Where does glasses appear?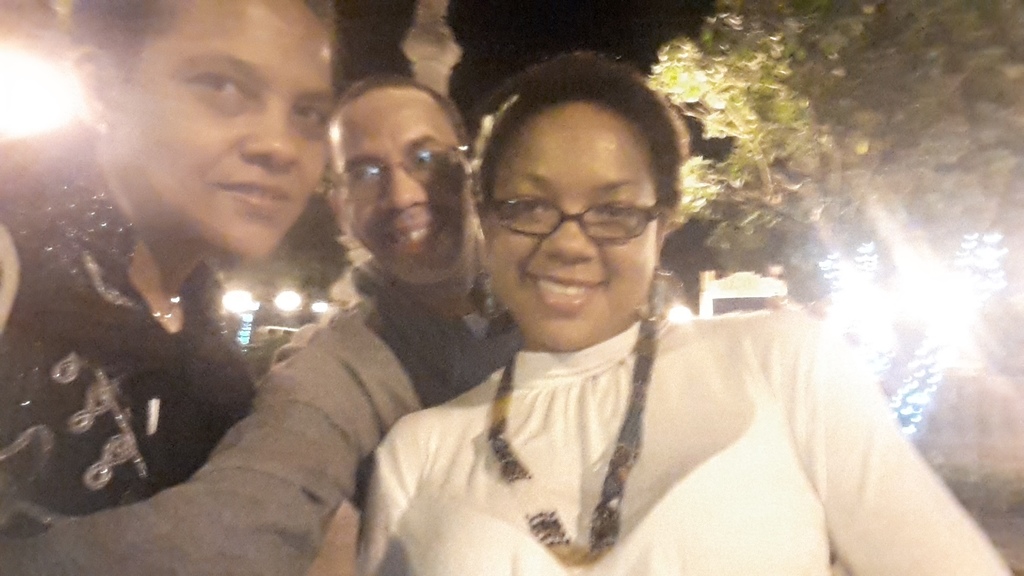
Appears at bbox=(485, 189, 669, 241).
